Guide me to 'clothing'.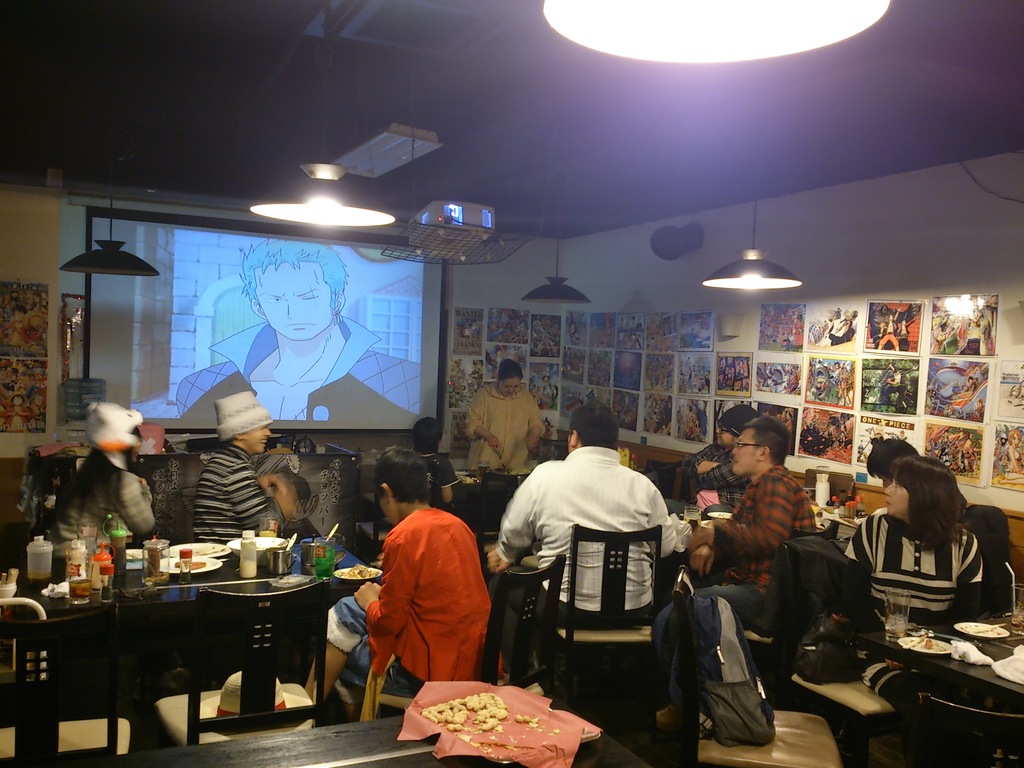
Guidance: l=667, t=442, r=751, b=503.
